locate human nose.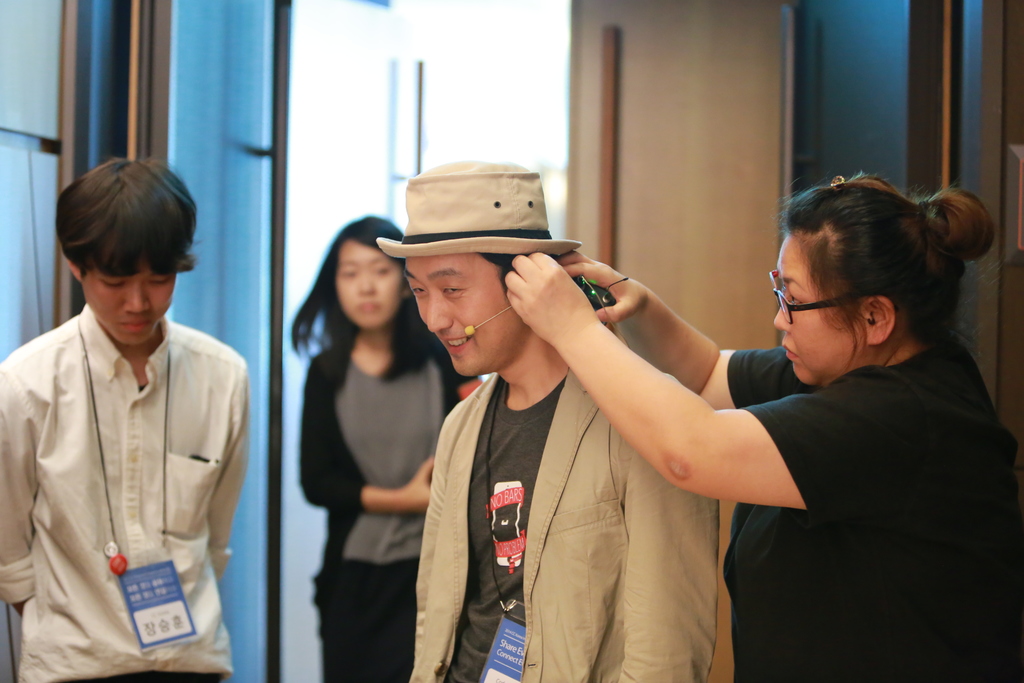
Bounding box: [772, 298, 790, 331].
